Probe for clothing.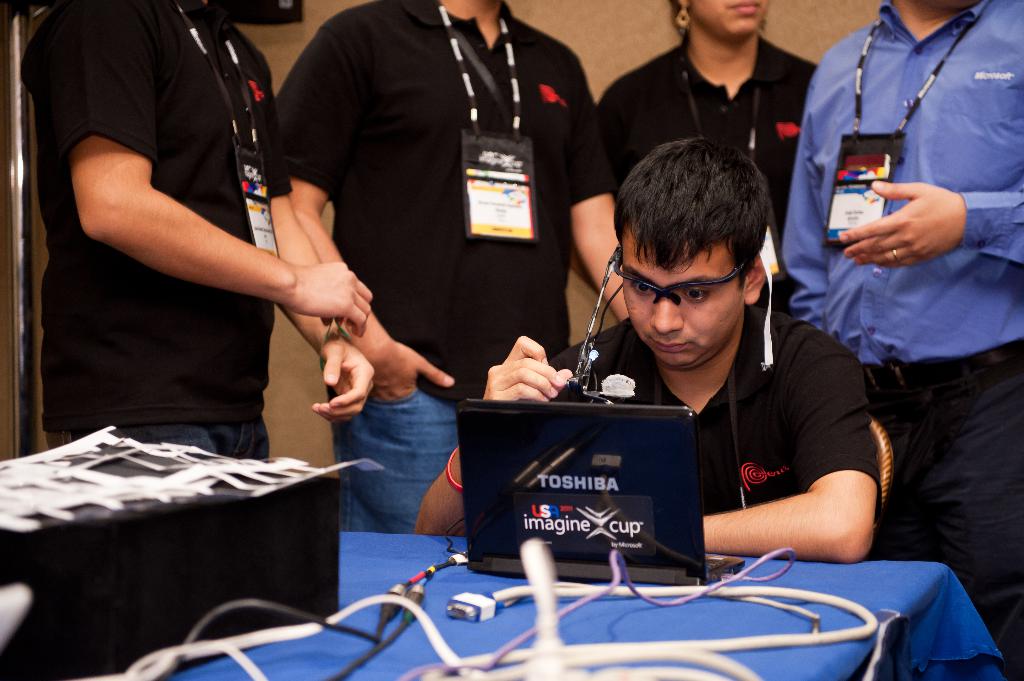
Probe result: 539, 301, 883, 557.
